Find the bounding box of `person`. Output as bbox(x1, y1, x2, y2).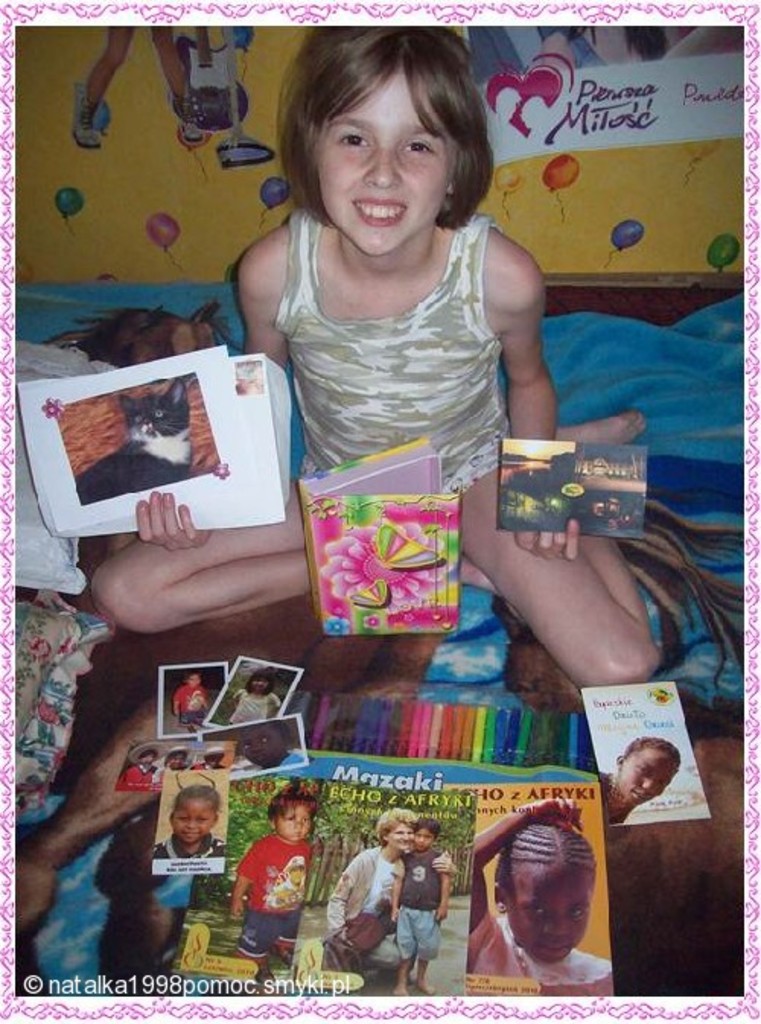
bbox(85, 14, 676, 697).
